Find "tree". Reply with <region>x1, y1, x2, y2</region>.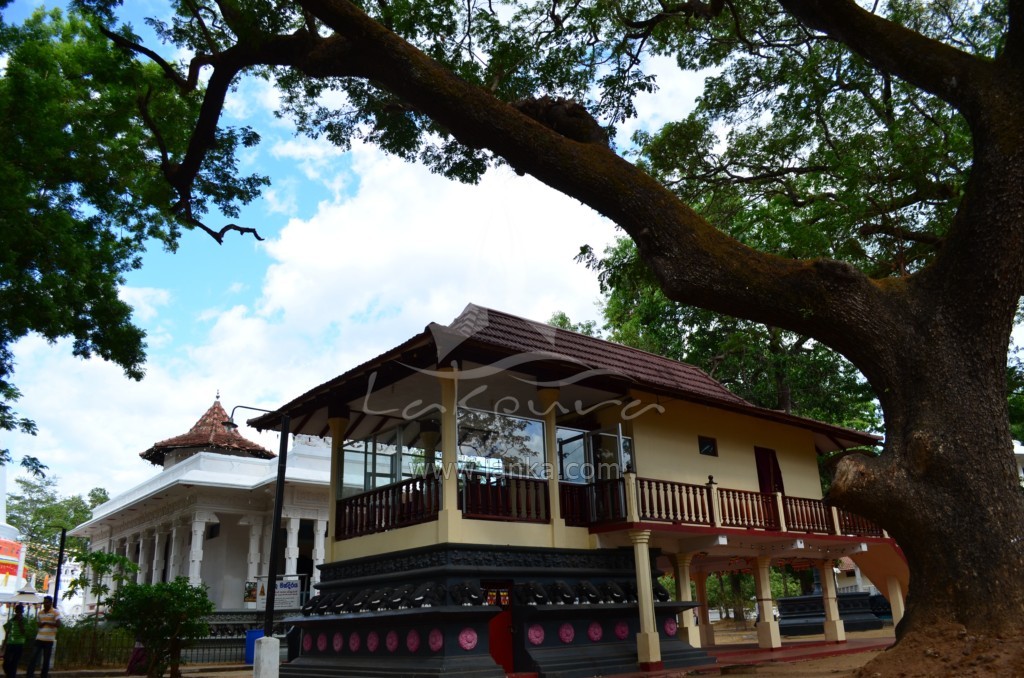
<region>2, 459, 64, 523</region>.
